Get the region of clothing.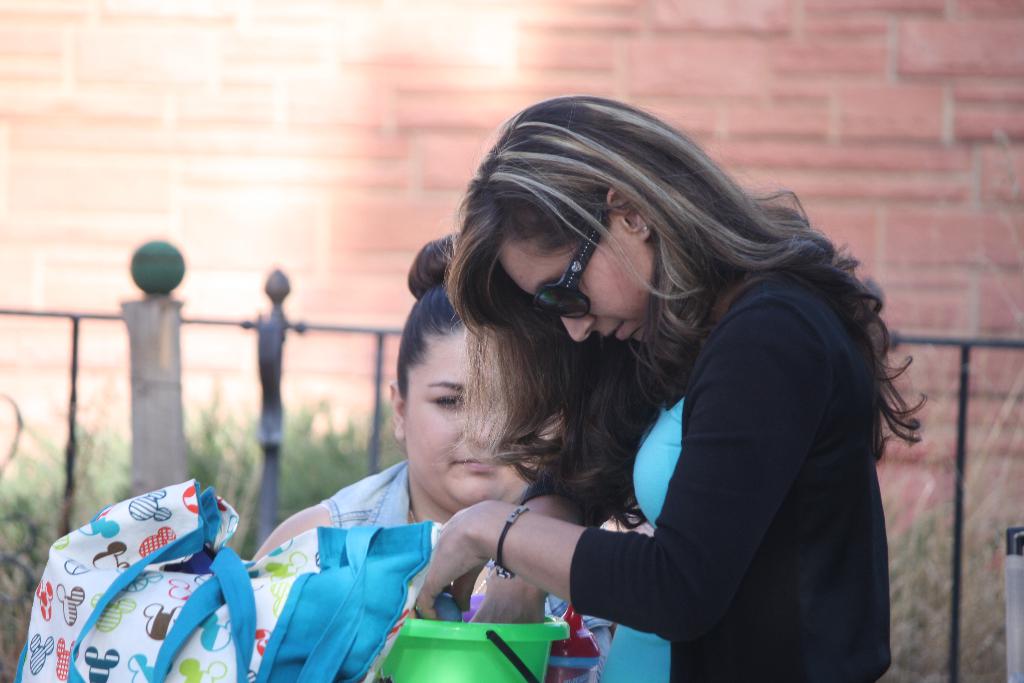
detection(507, 190, 912, 675).
